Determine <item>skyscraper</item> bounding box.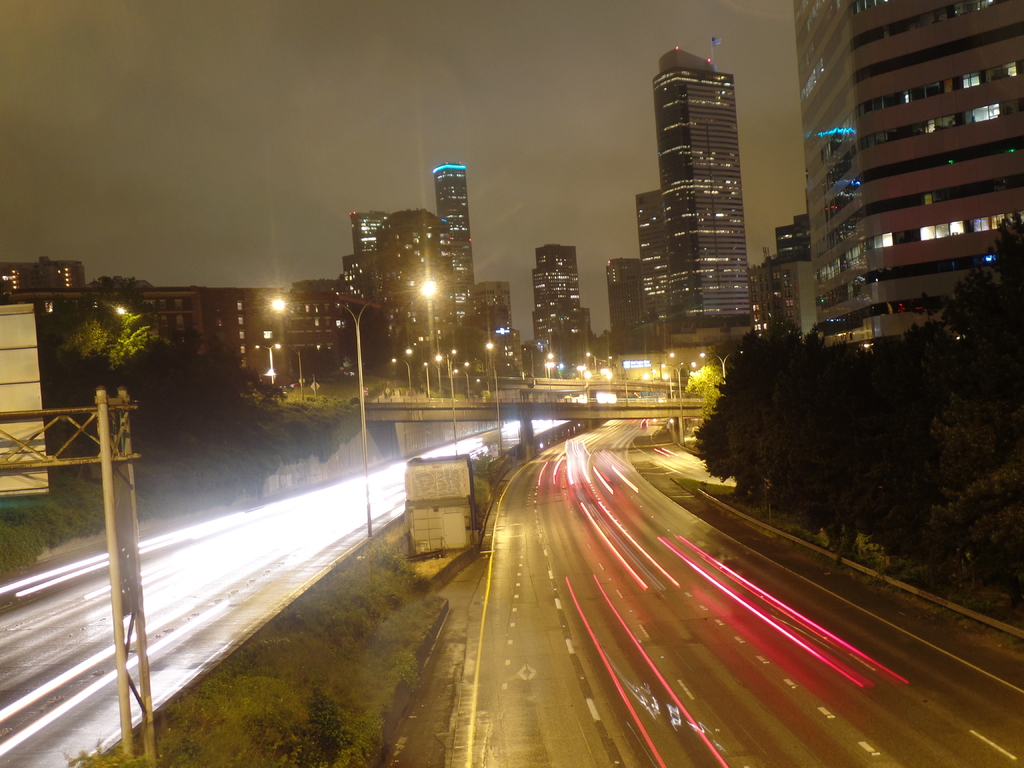
Determined: BBox(621, 40, 772, 347).
